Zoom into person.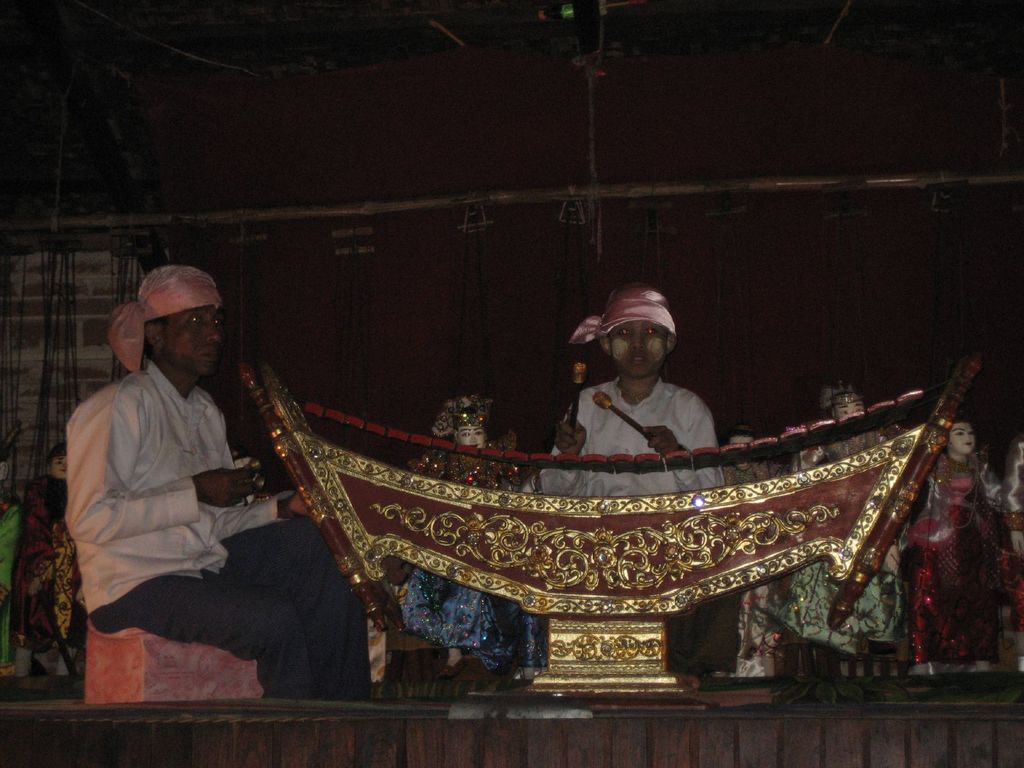
Zoom target: 913:414:1022:678.
